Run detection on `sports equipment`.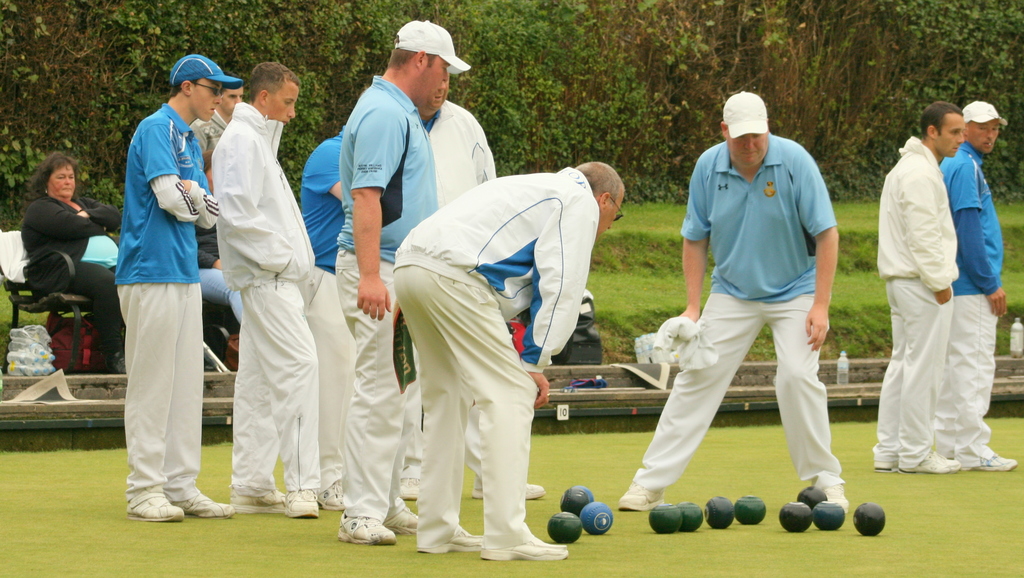
Result: detection(797, 488, 826, 505).
